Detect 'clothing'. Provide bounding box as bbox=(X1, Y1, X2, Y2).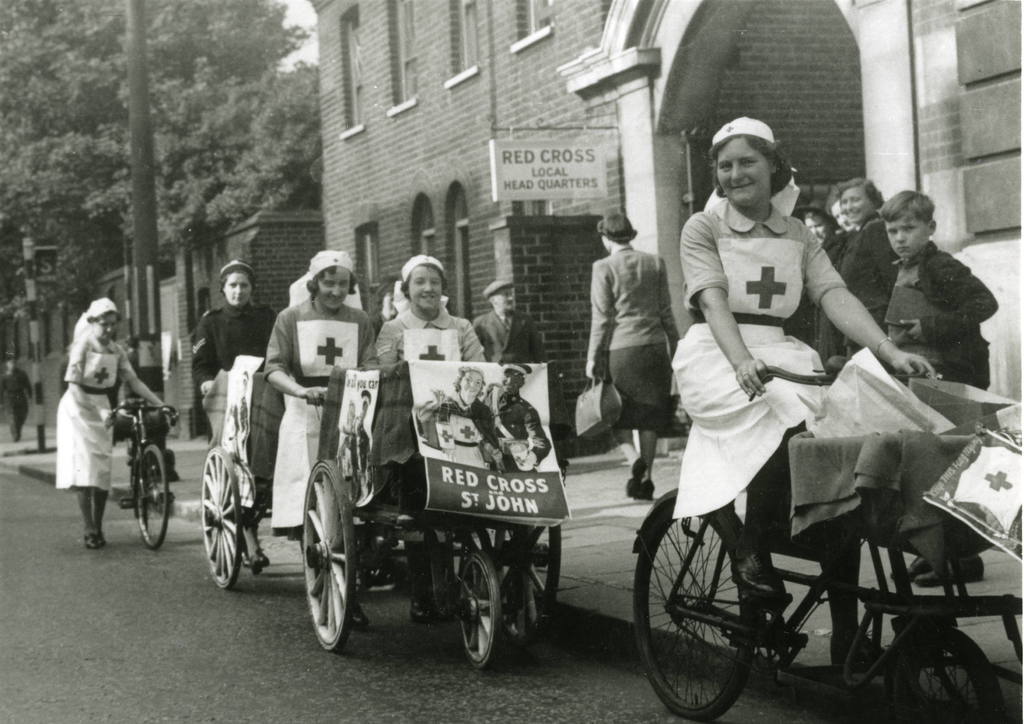
bbox=(0, 369, 31, 431).
